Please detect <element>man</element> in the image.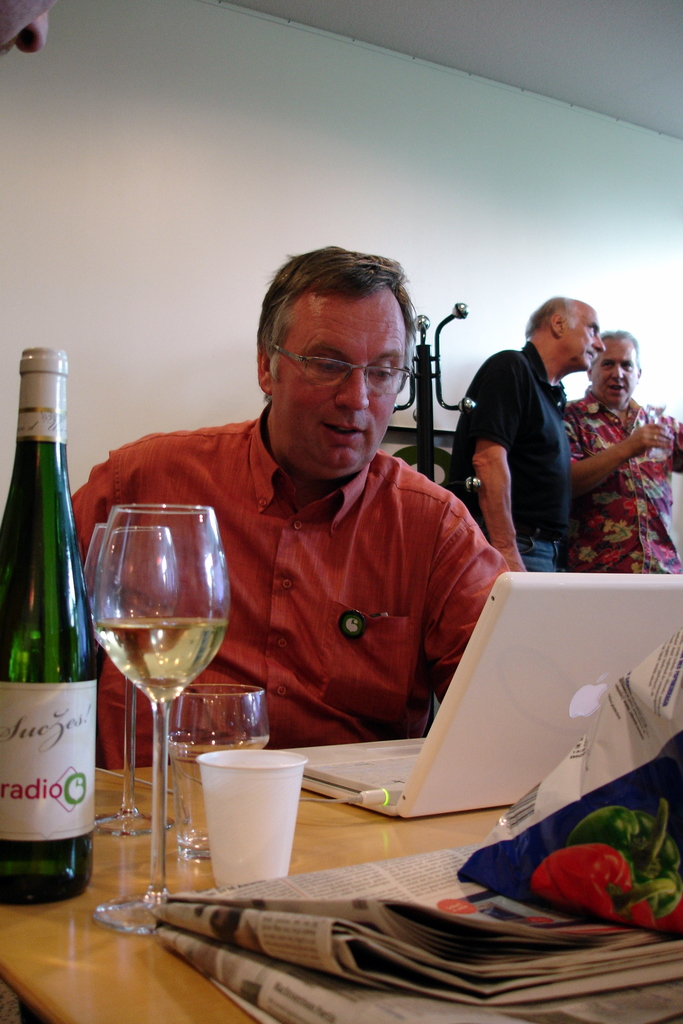
x1=559, y1=309, x2=668, y2=563.
